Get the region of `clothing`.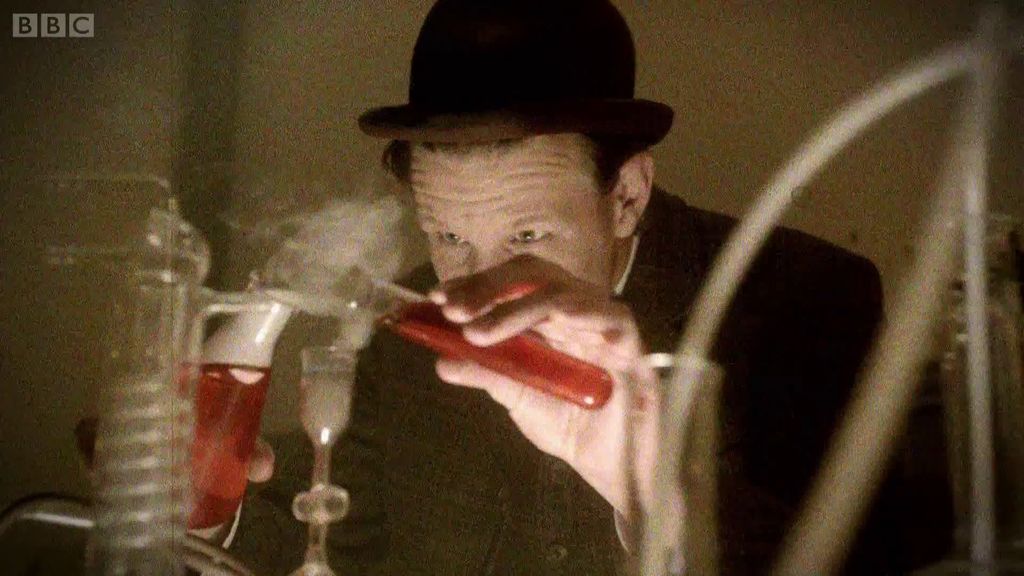
<bbox>228, 192, 908, 575</bbox>.
